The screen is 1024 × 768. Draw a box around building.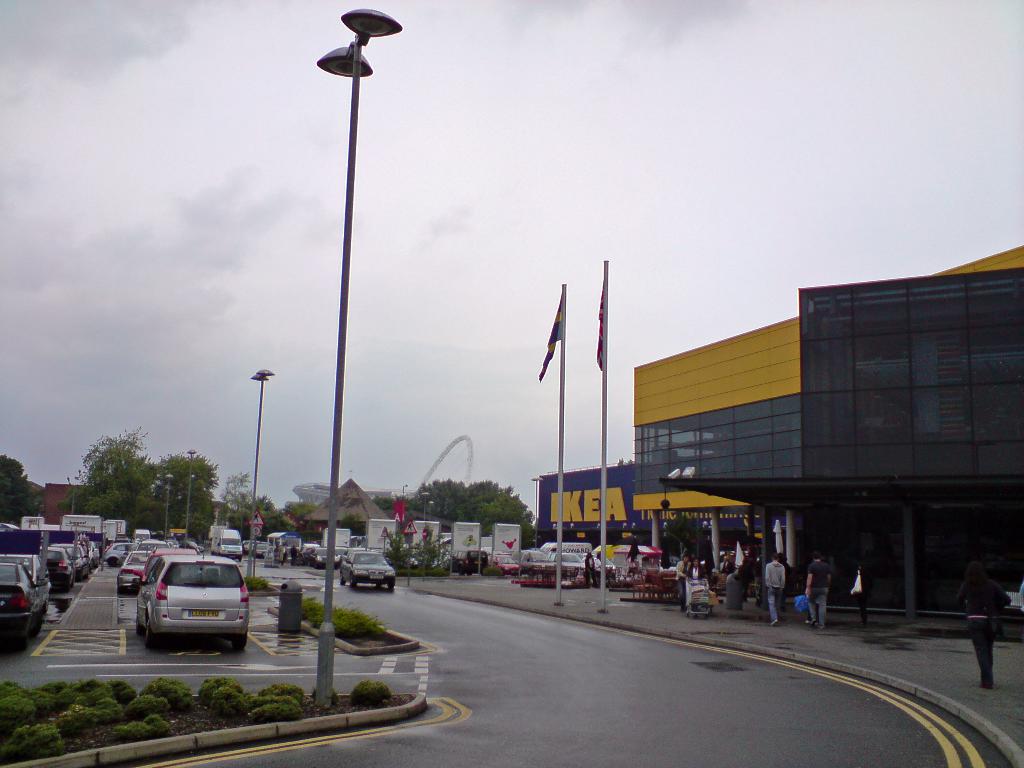
(left=535, top=243, right=1023, bottom=614).
